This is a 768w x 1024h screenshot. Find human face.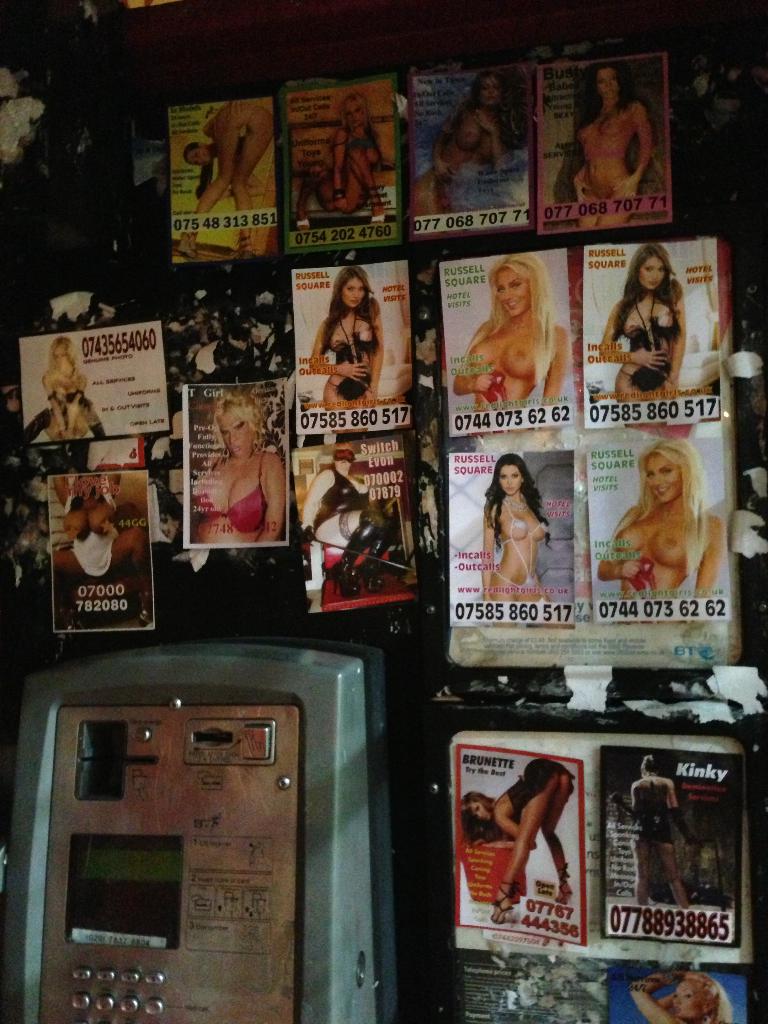
Bounding box: {"x1": 336, "y1": 275, "x2": 367, "y2": 314}.
